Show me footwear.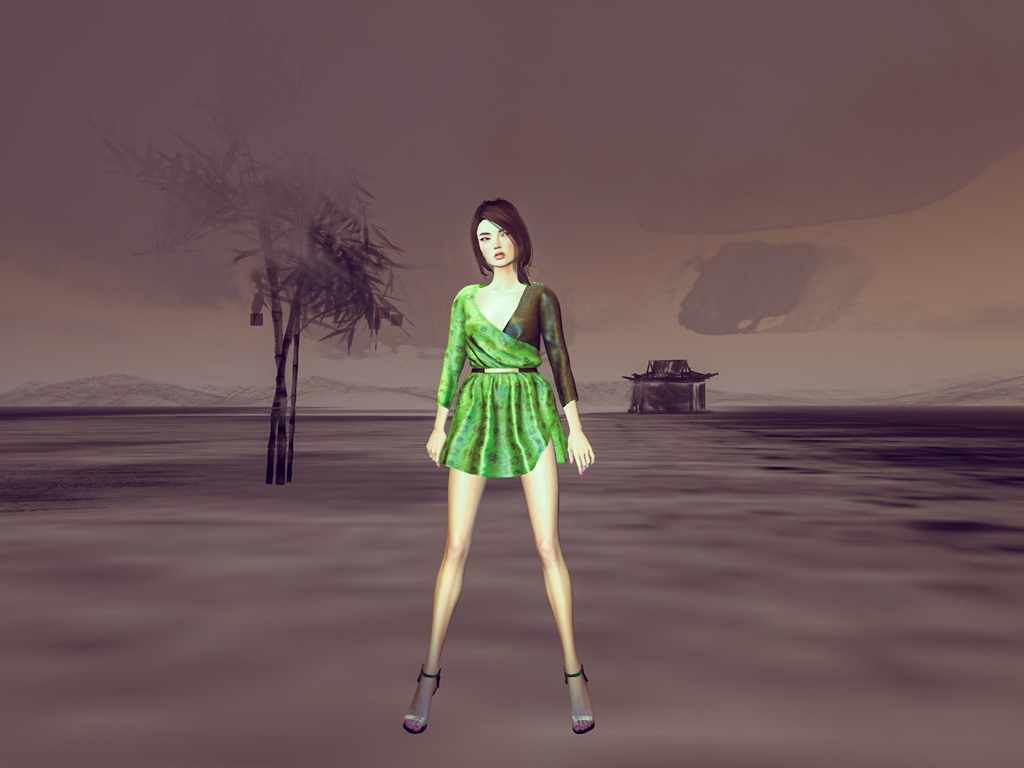
footwear is here: 563:664:593:733.
